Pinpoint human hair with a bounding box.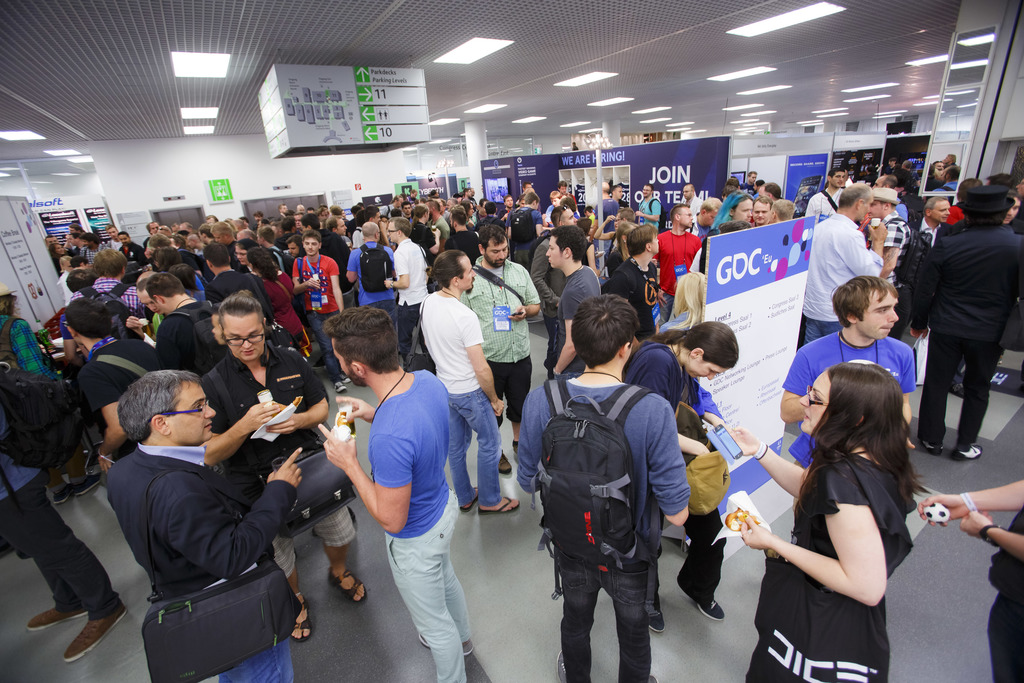
63/304/111/332.
